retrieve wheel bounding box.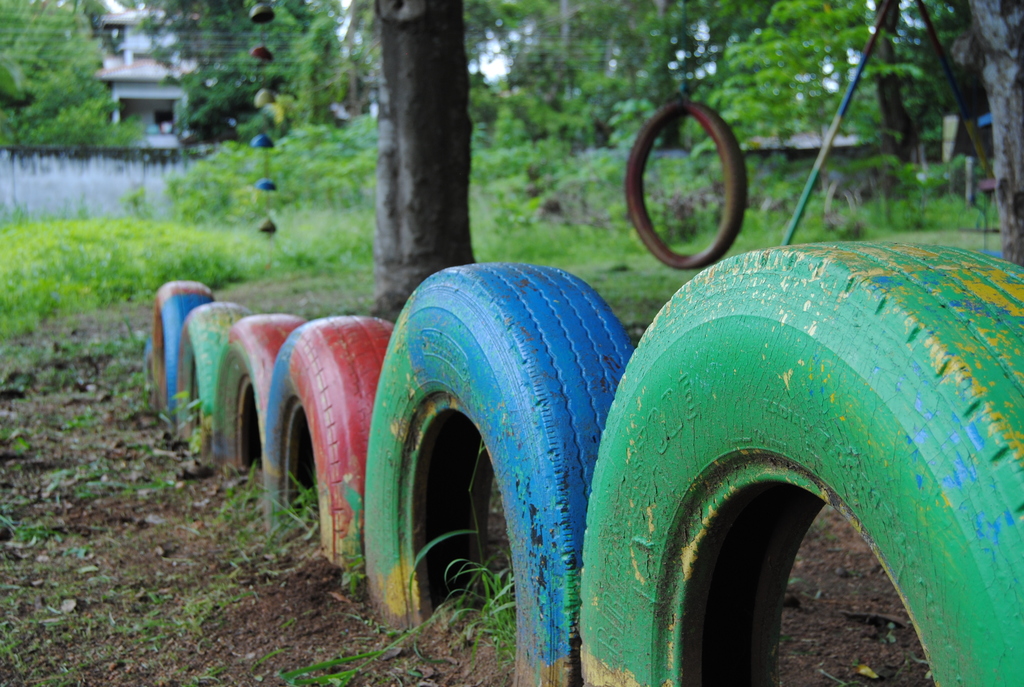
Bounding box: [x1=141, y1=333, x2=157, y2=406].
